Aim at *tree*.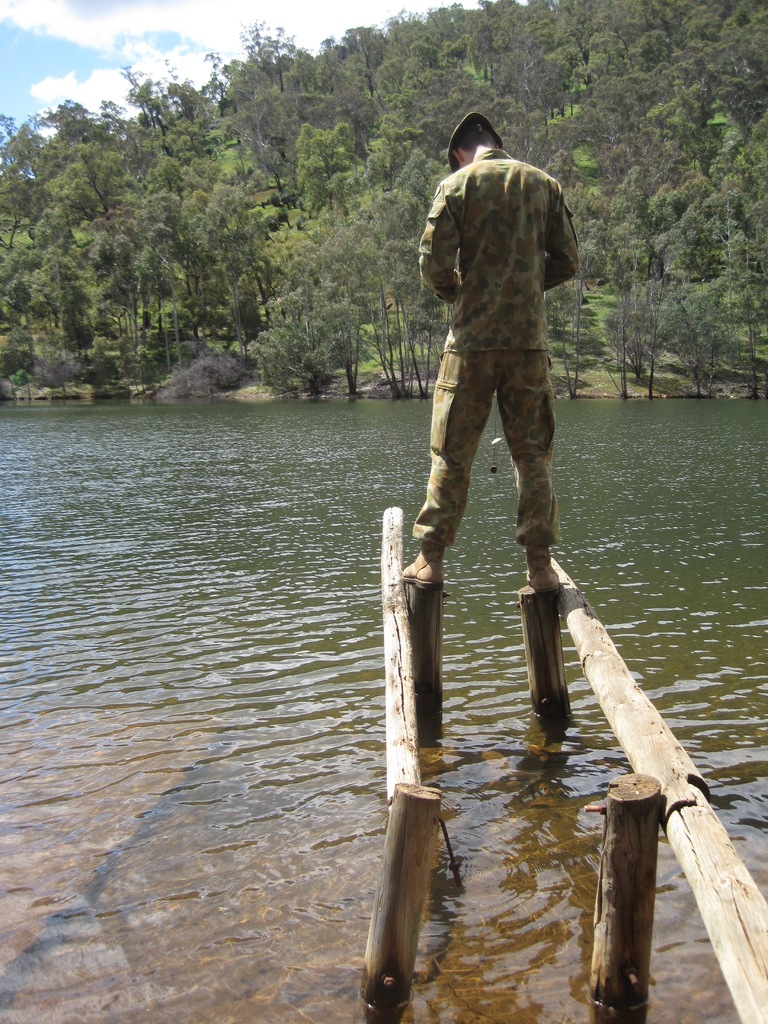
Aimed at BBox(336, 214, 399, 396).
